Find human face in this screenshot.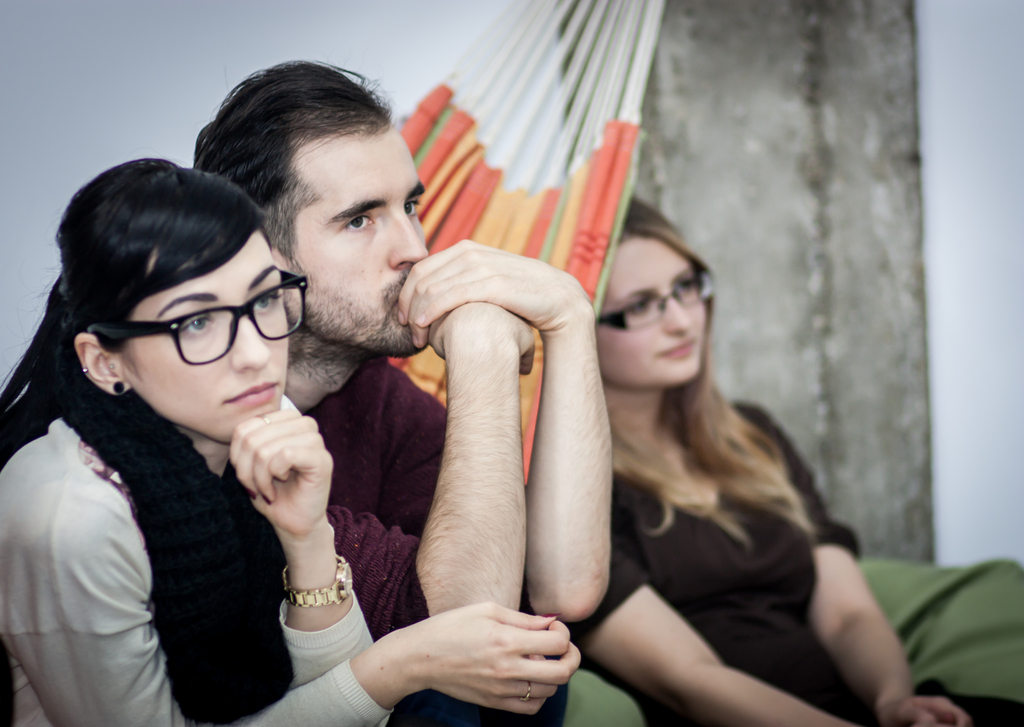
The bounding box for human face is 110,225,288,448.
